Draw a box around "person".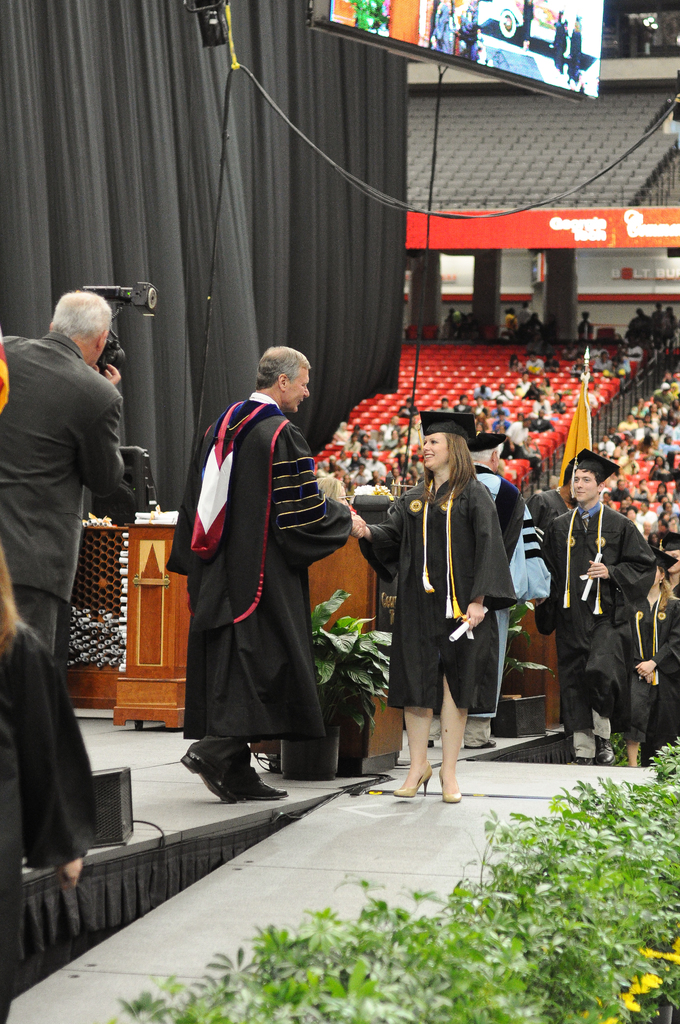
box=[179, 319, 352, 819].
